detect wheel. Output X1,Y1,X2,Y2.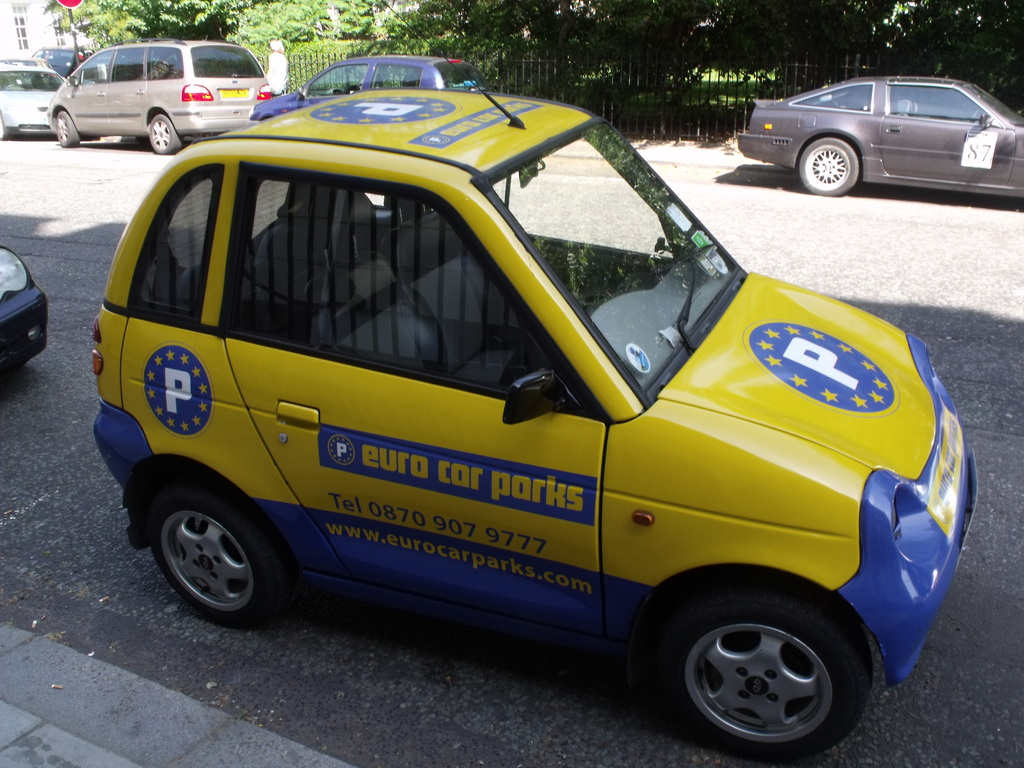
653,597,874,756.
